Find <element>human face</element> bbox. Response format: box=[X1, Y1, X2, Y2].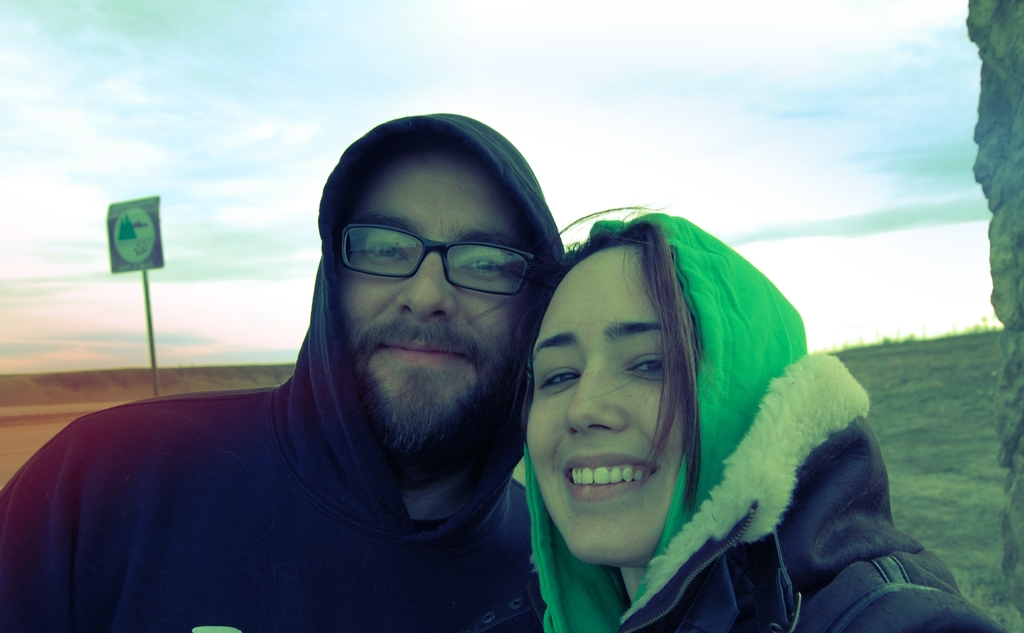
box=[533, 257, 692, 565].
